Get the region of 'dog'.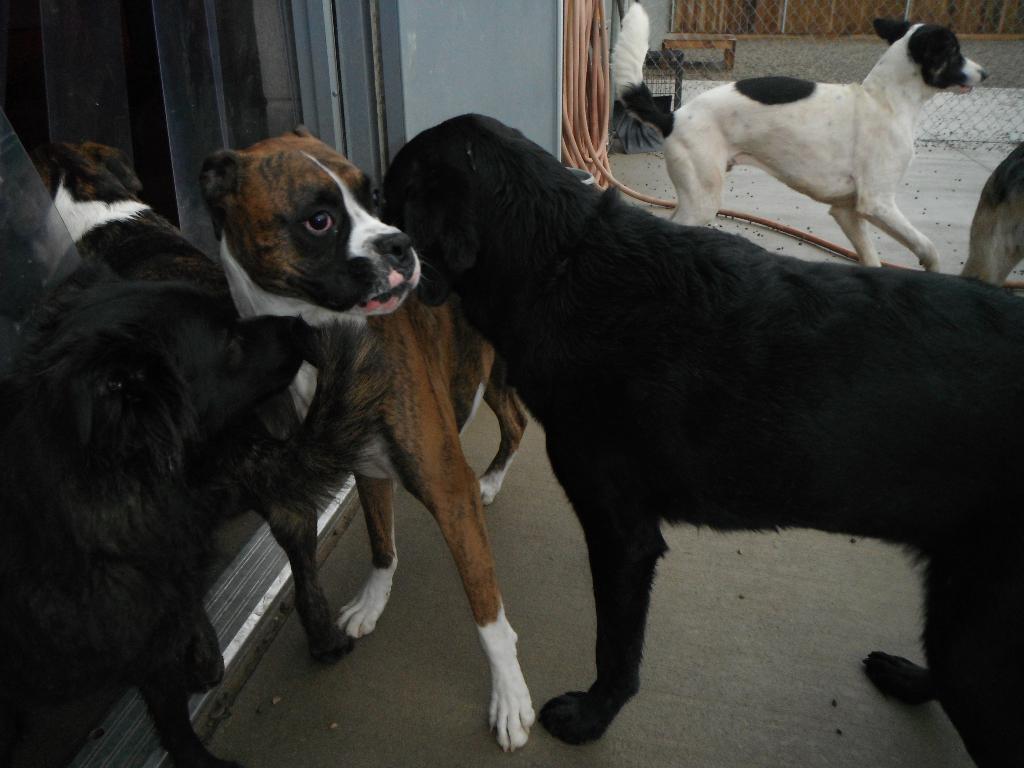
612/0/988/273.
